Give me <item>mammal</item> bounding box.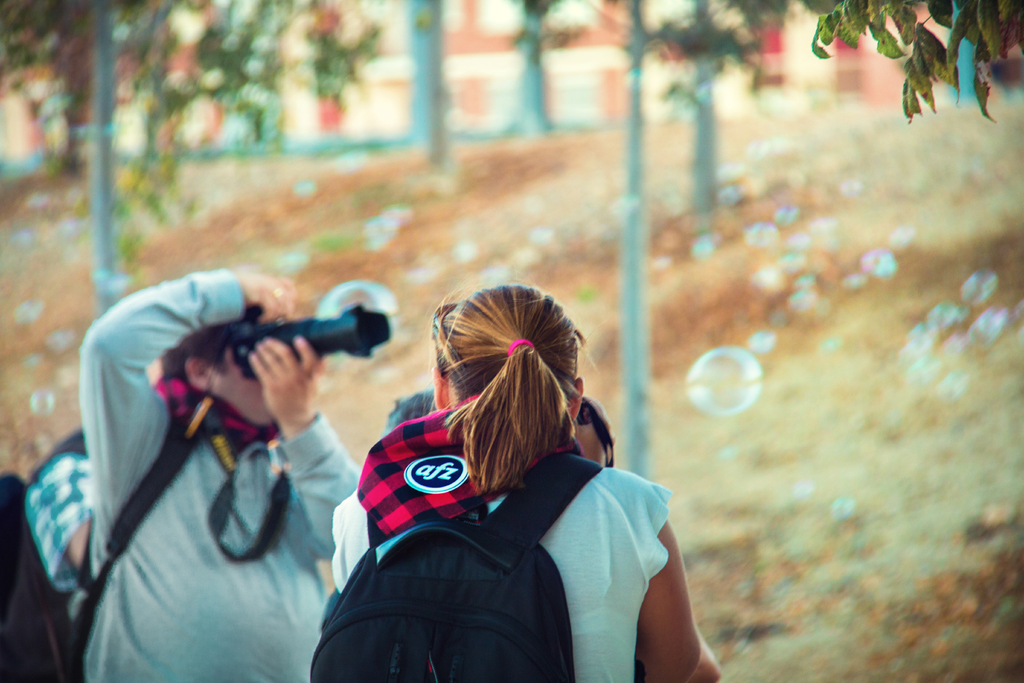
(329, 382, 436, 596).
